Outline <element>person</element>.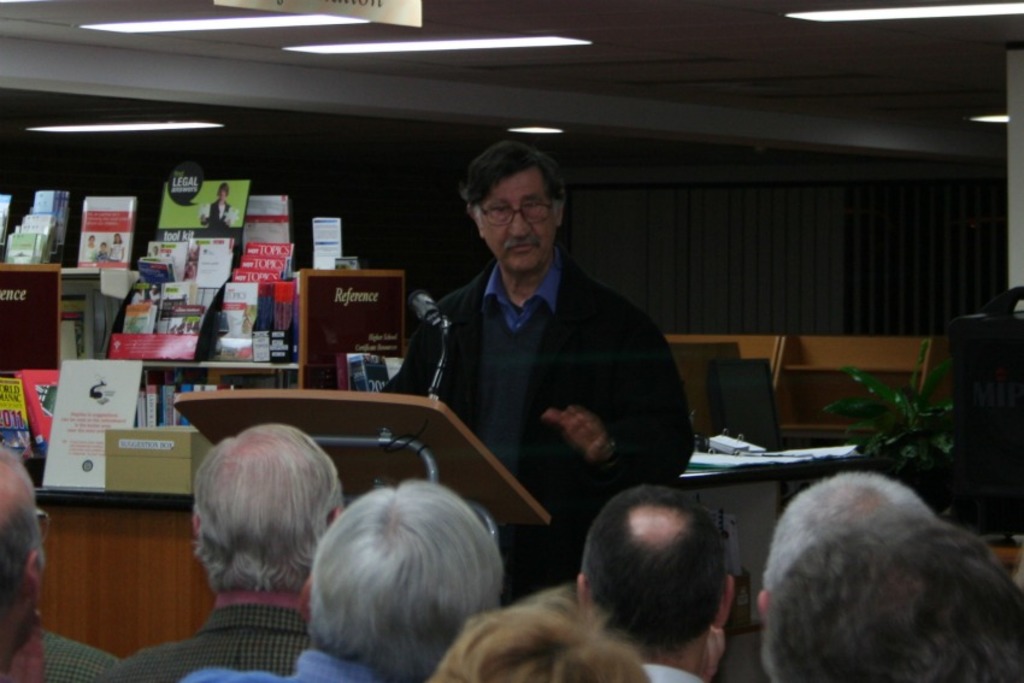
Outline: region(764, 512, 1023, 682).
